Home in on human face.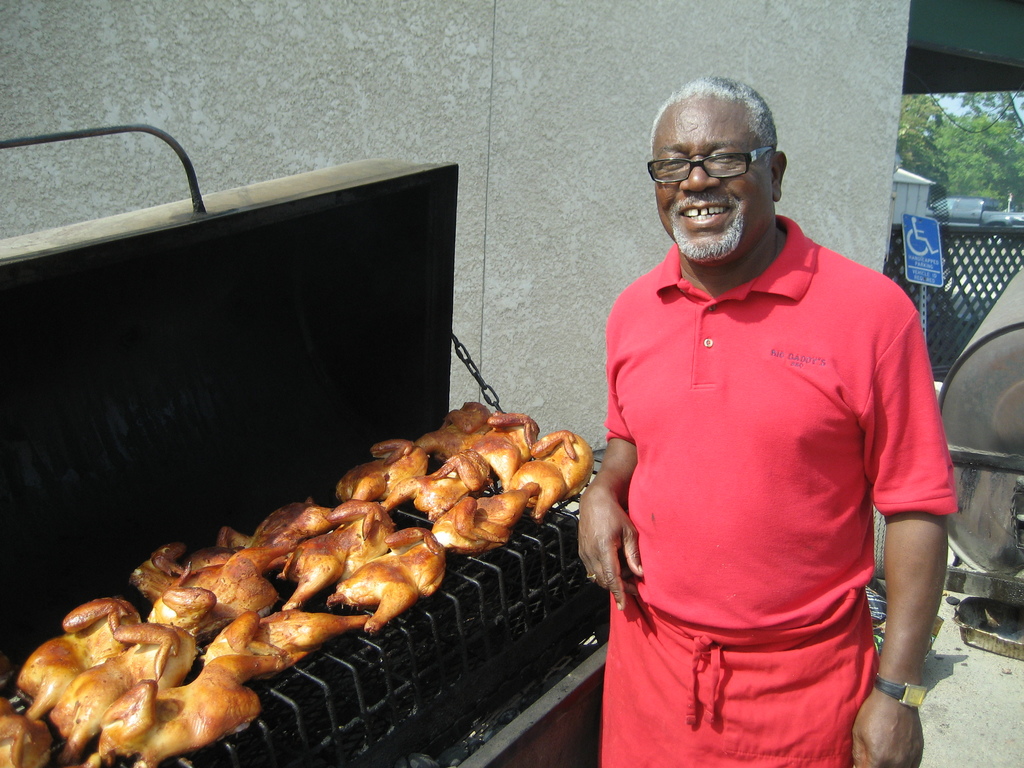
Homed in at <bbox>654, 97, 773, 259</bbox>.
